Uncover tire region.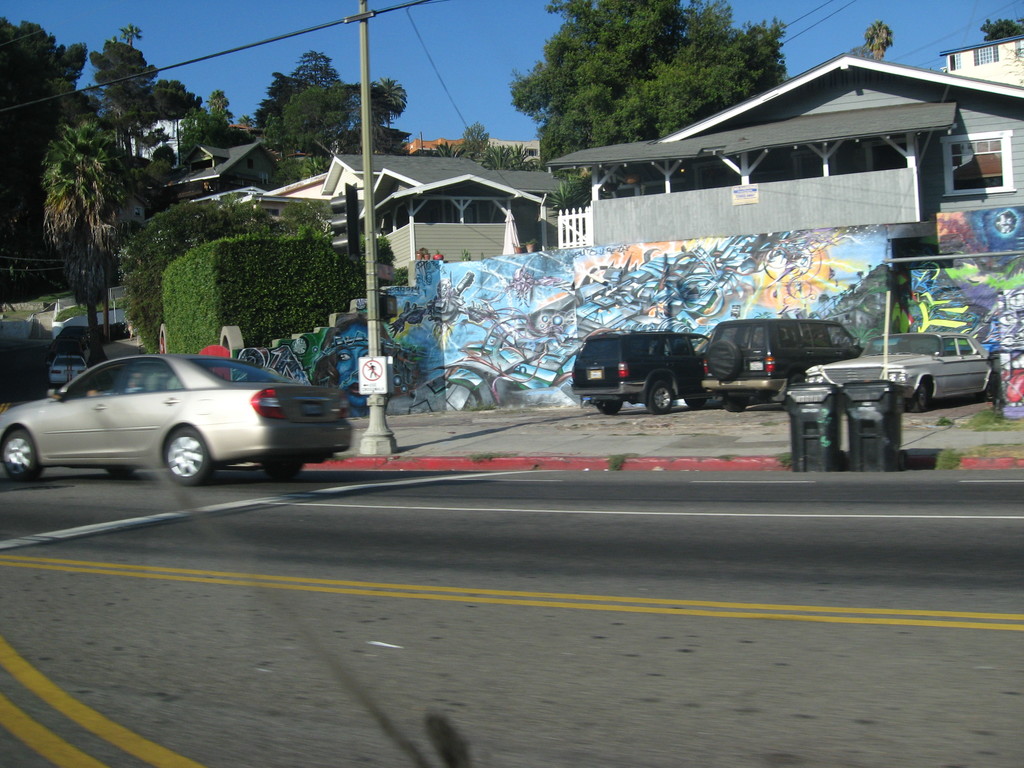
Uncovered: <box>780,375,806,406</box>.
